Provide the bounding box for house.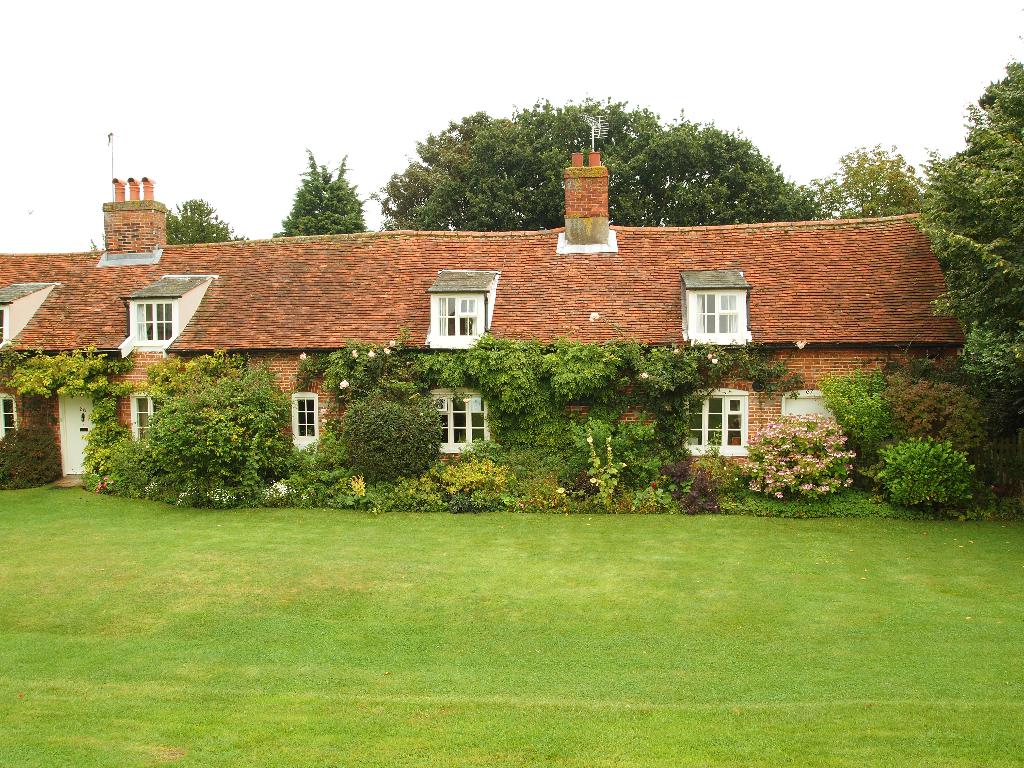
{"left": 61, "top": 150, "right": 951, "bottom": 510}.
